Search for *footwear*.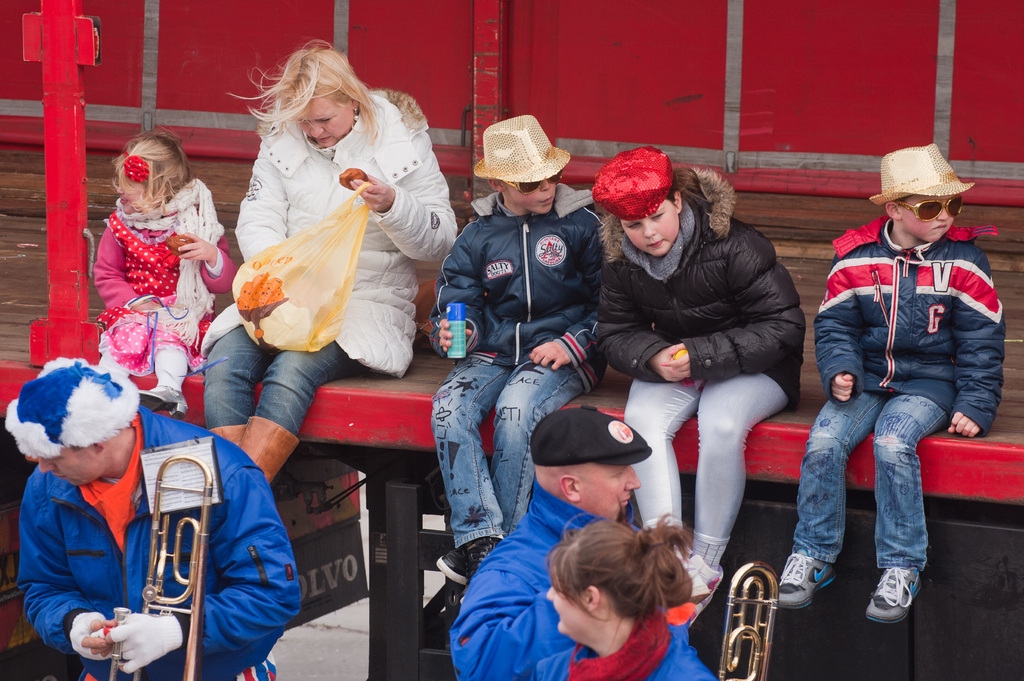
Found at <bbox>205, 422, 248, 446</bbox>.
